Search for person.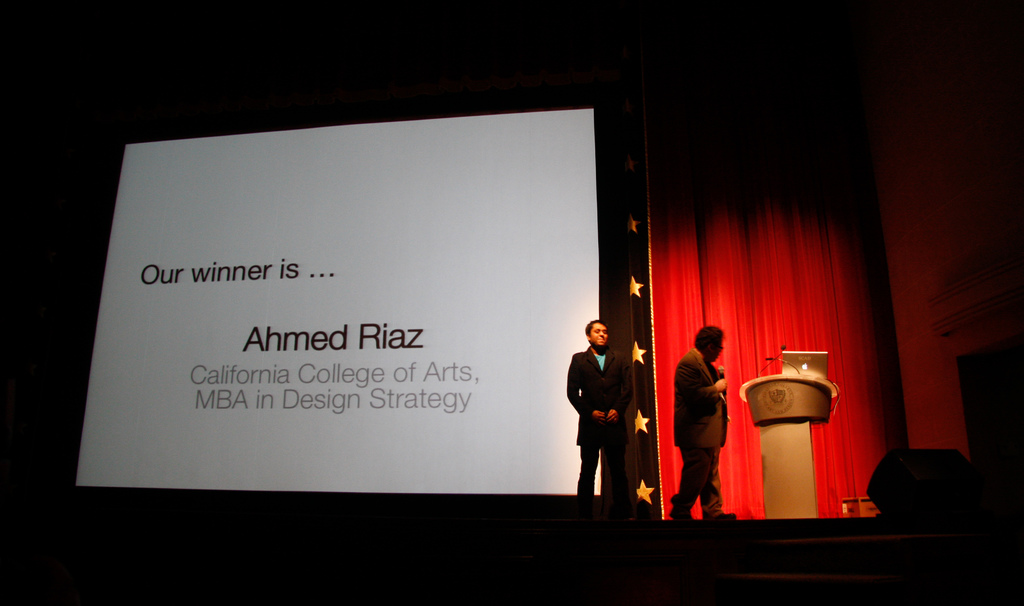
Found at 661, 321, 731, 520.
